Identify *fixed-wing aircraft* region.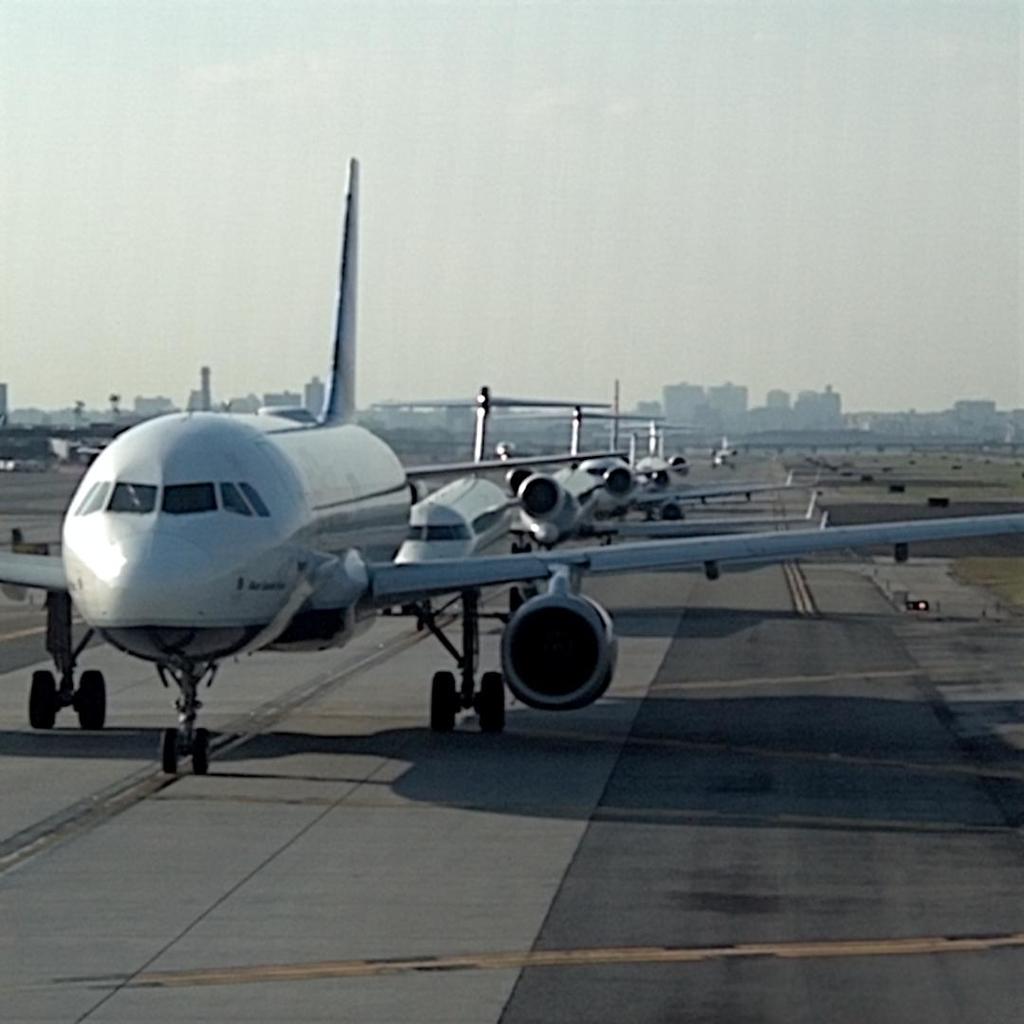
Region: x1=574 y1=388 x2=793 y2=525.
